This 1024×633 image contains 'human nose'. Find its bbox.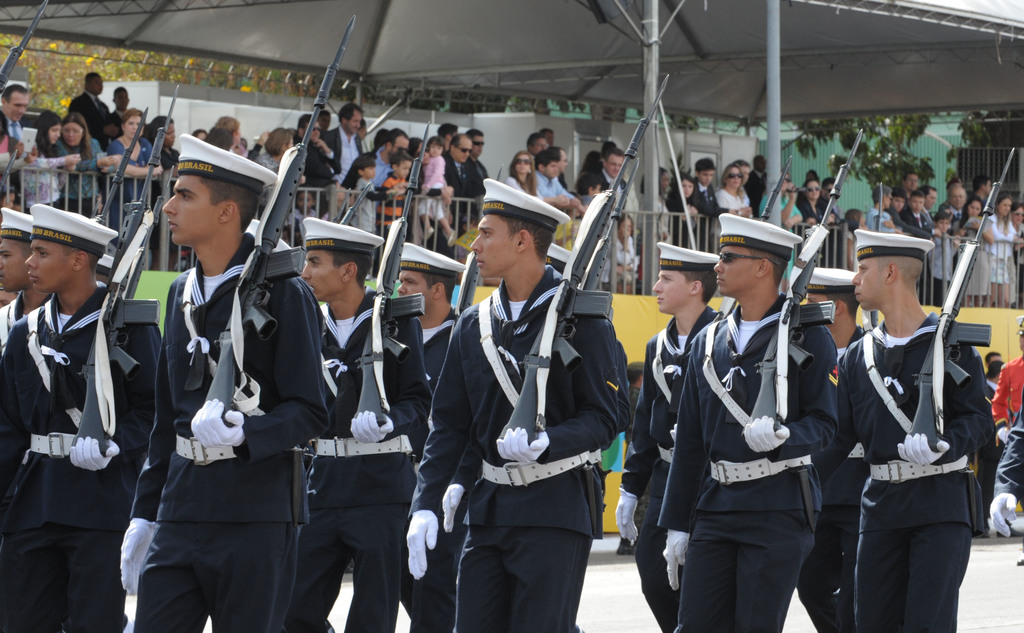
{"left": 163, "top": 194, "right": 176, "bottom": 216}.
